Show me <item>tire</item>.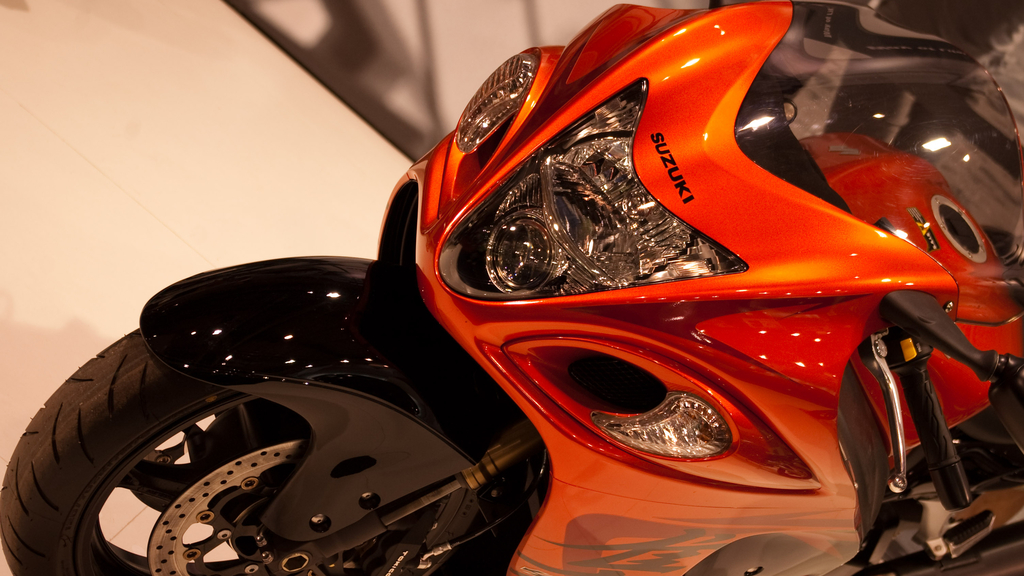
<item>tire</item> is here: select_region(0, 328, 481, 575).
